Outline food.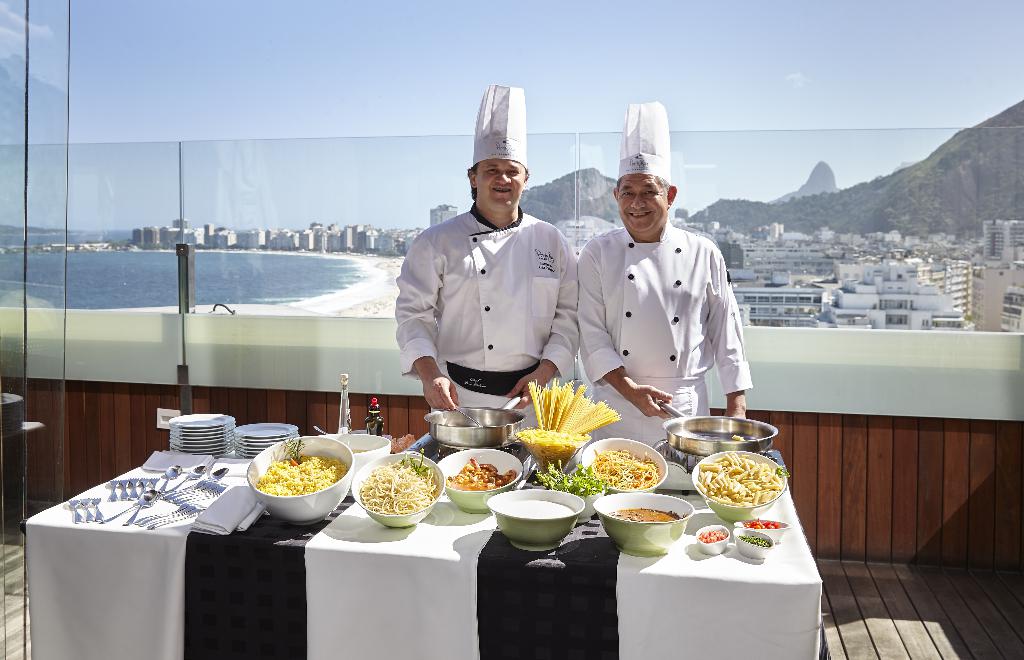
Outline: left=698, top=451, right=790, bottom=508.
